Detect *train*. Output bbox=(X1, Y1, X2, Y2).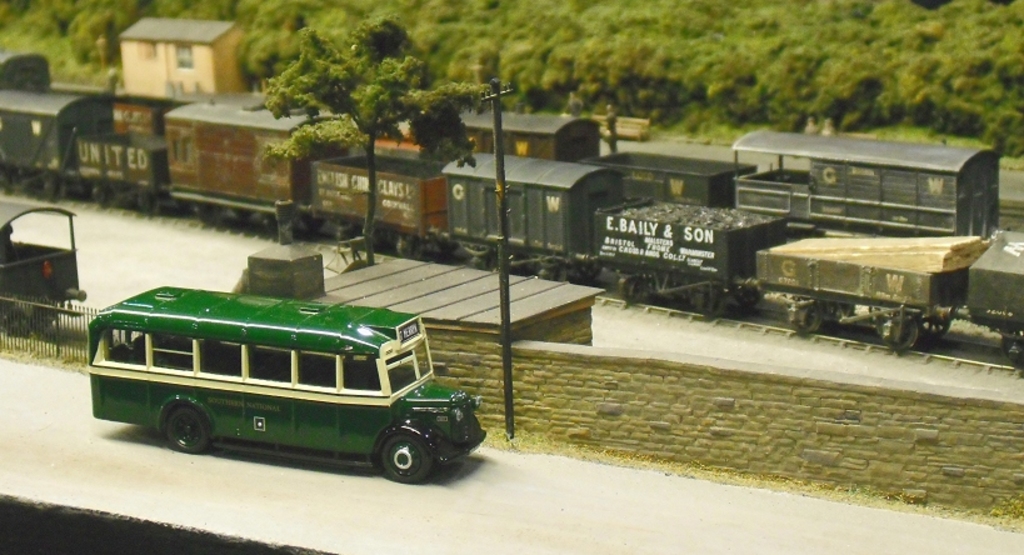
bbox=(0, 89, 1023, 369).
